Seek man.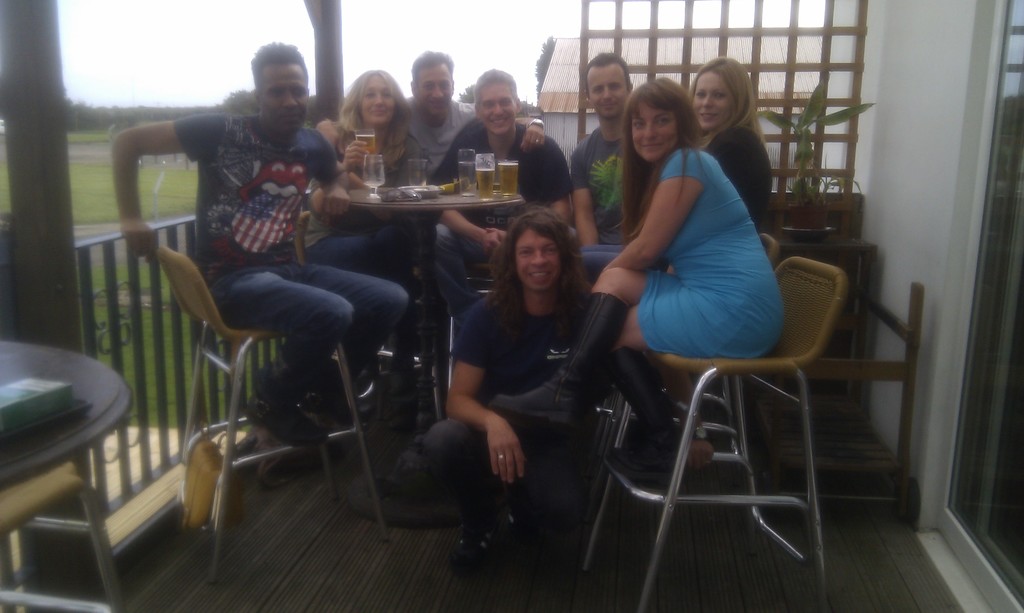
box=[565, 51, 635, 249].
